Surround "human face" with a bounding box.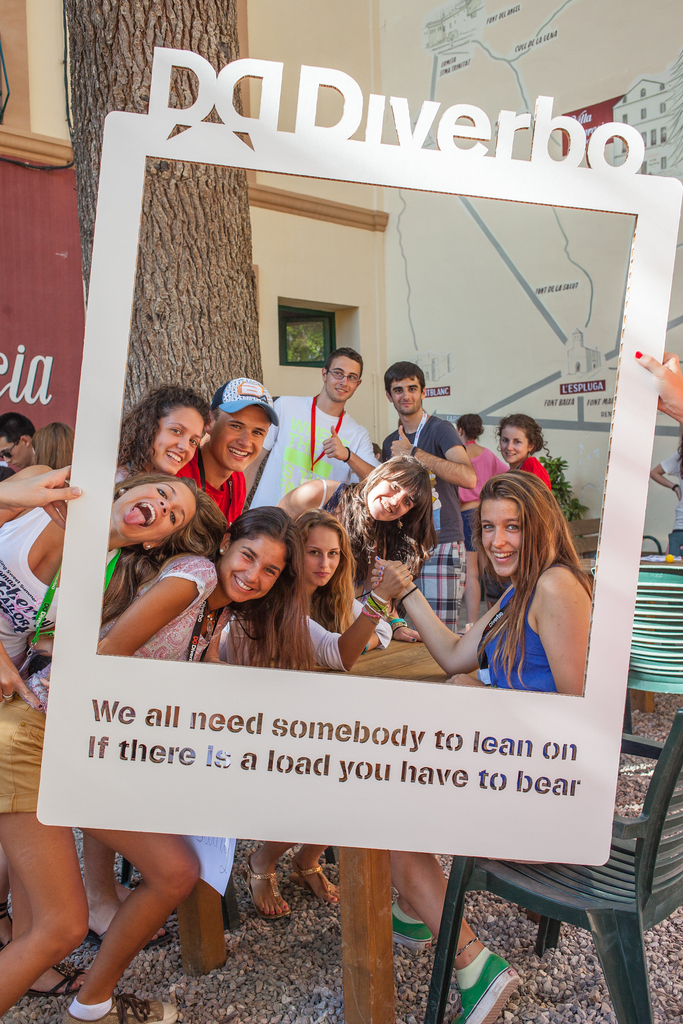
<bbox>391, 378, 424, 415</bbox>.
